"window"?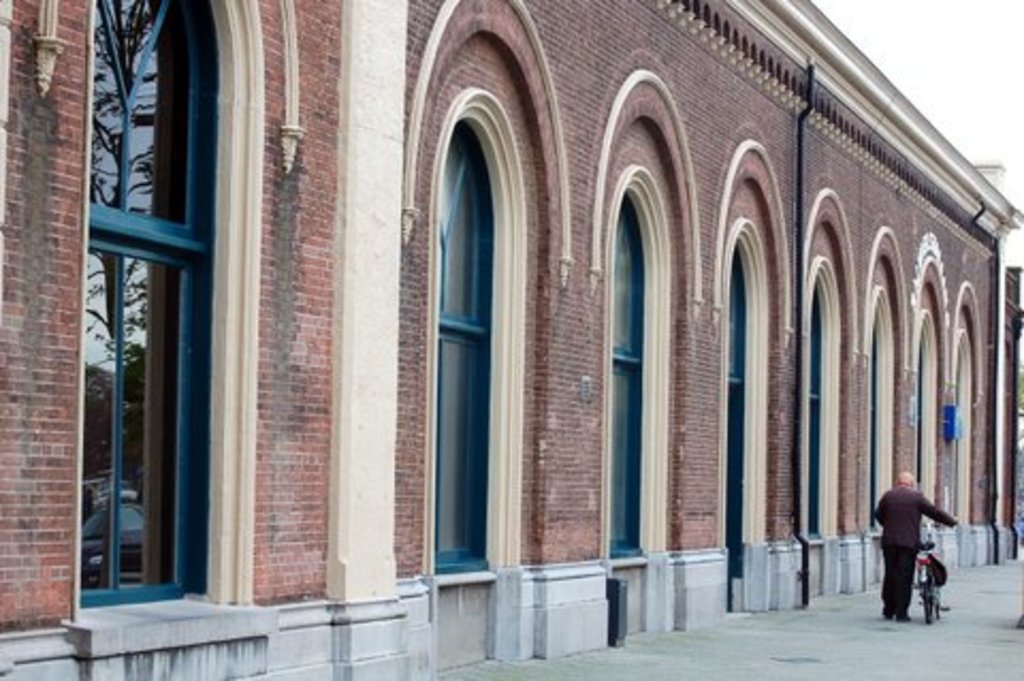
<region>433, 124, 489, 581</region>
